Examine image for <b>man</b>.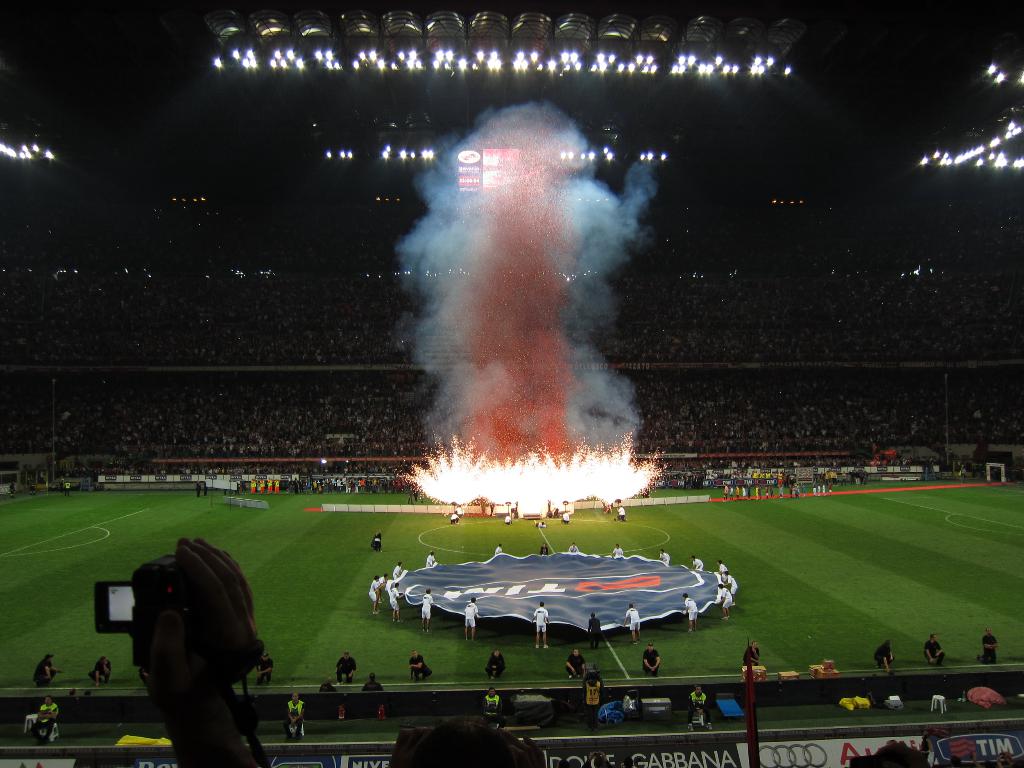
Examination result: box(266, 478, 274, 492).
